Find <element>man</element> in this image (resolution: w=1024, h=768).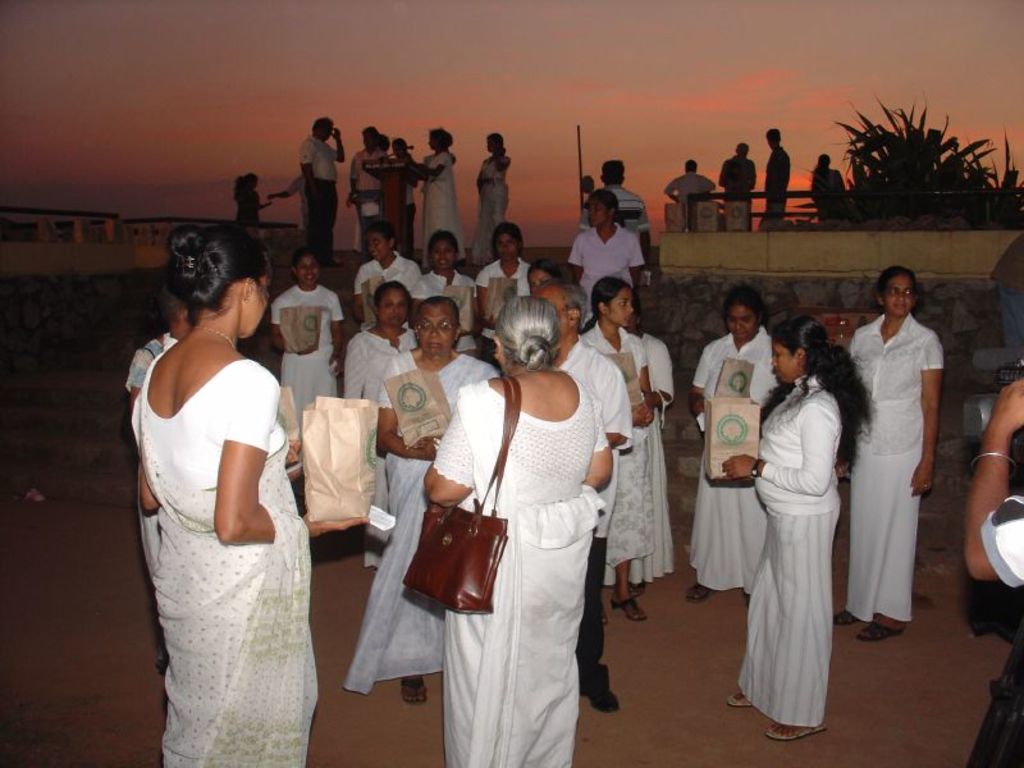
662:159:722:214.
